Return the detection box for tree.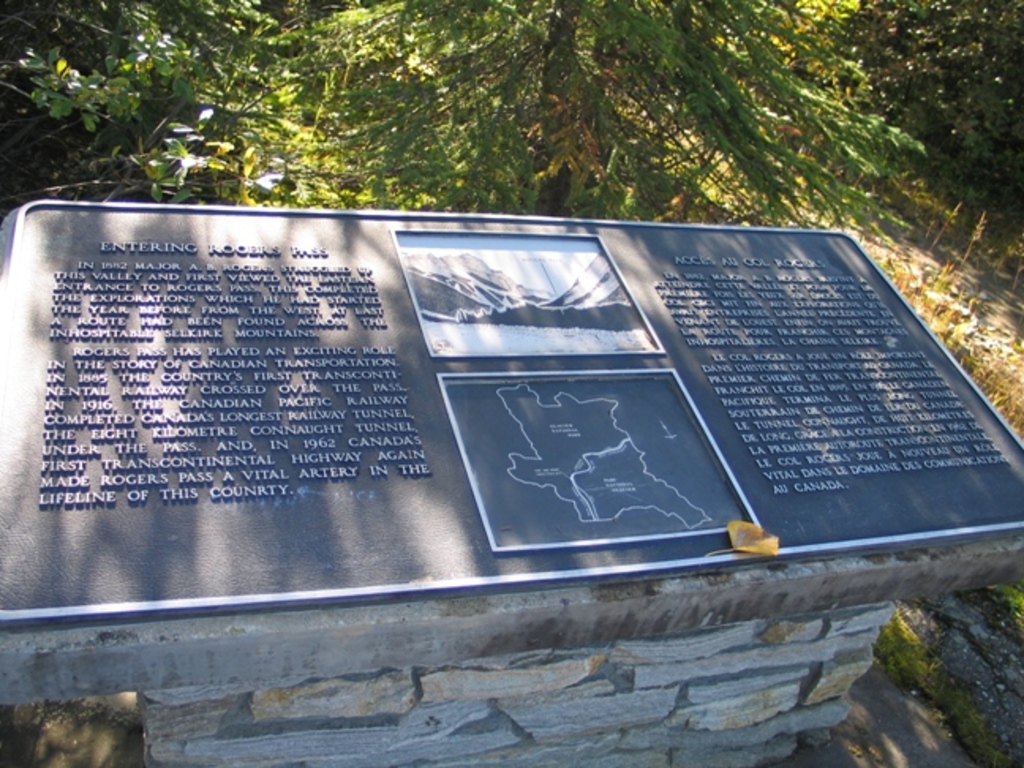
bbox(0, 0, 296, 207).
